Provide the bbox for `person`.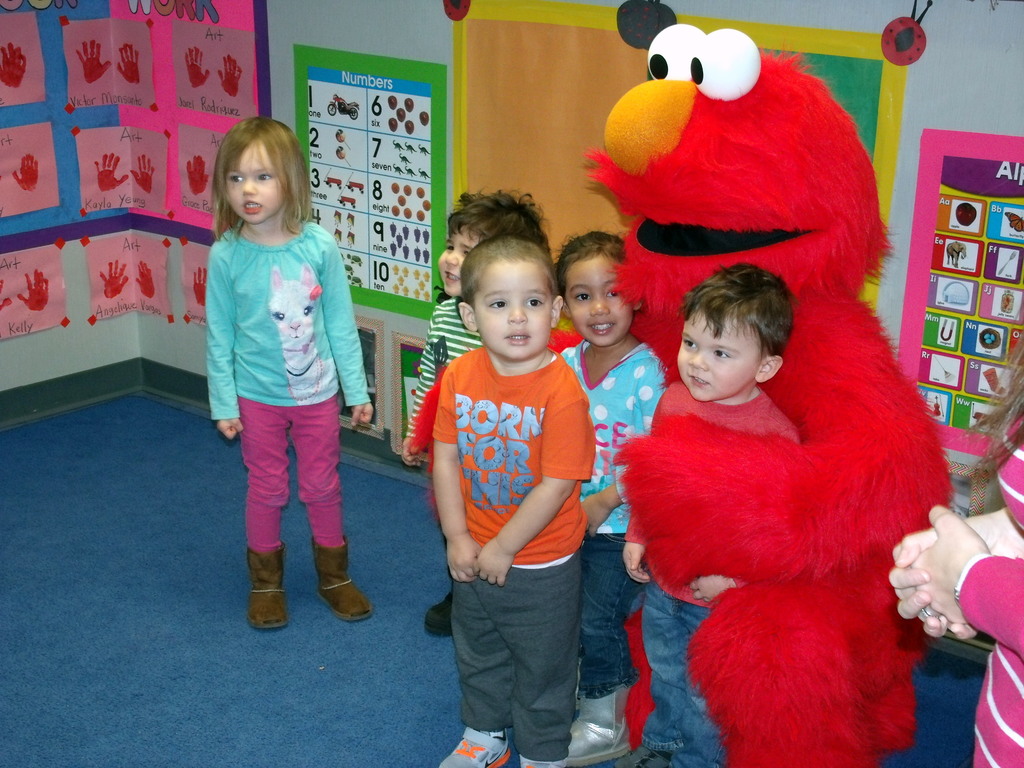
(190, 102, 371, 643).
